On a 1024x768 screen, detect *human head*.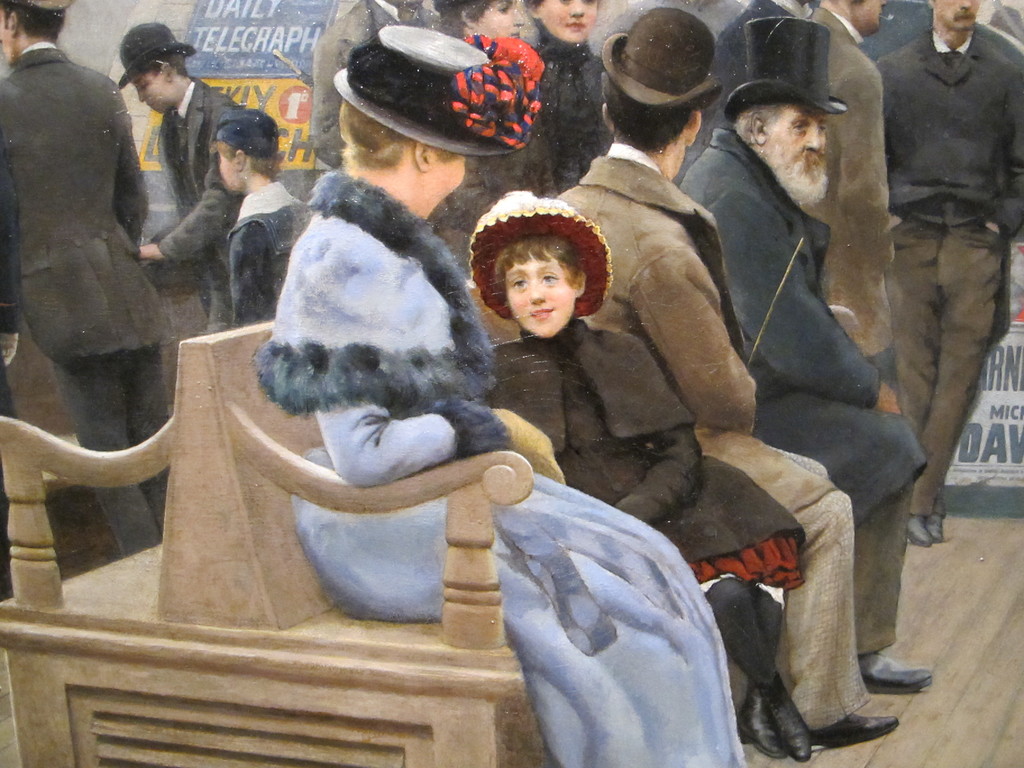
526/0/599/45.
